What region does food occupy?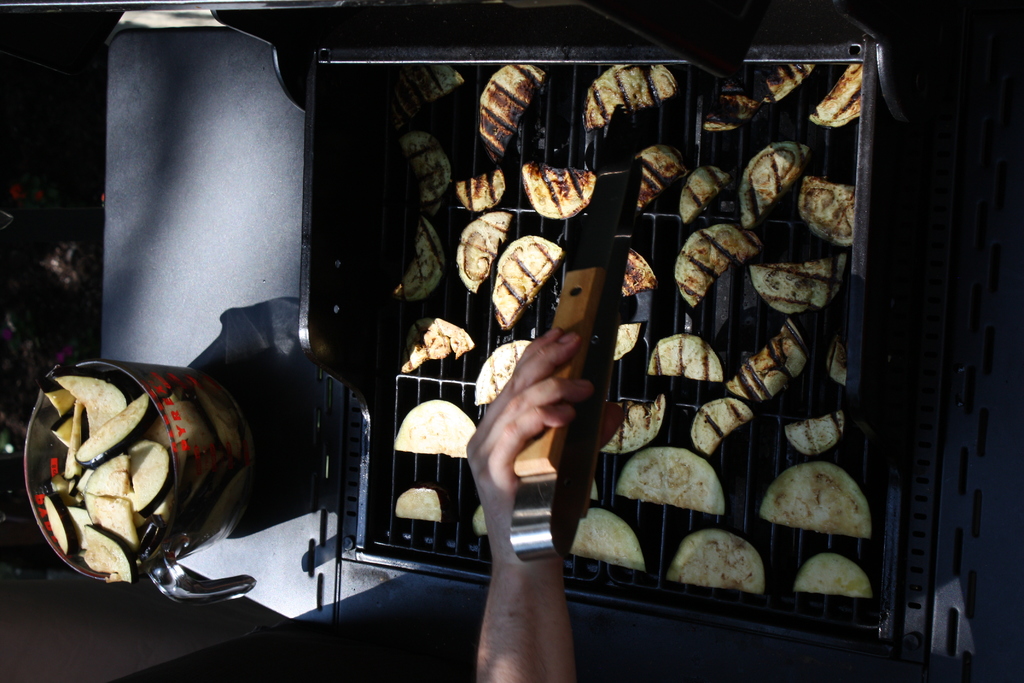
[x1=760, y1=473, x2=879, y2=553].
